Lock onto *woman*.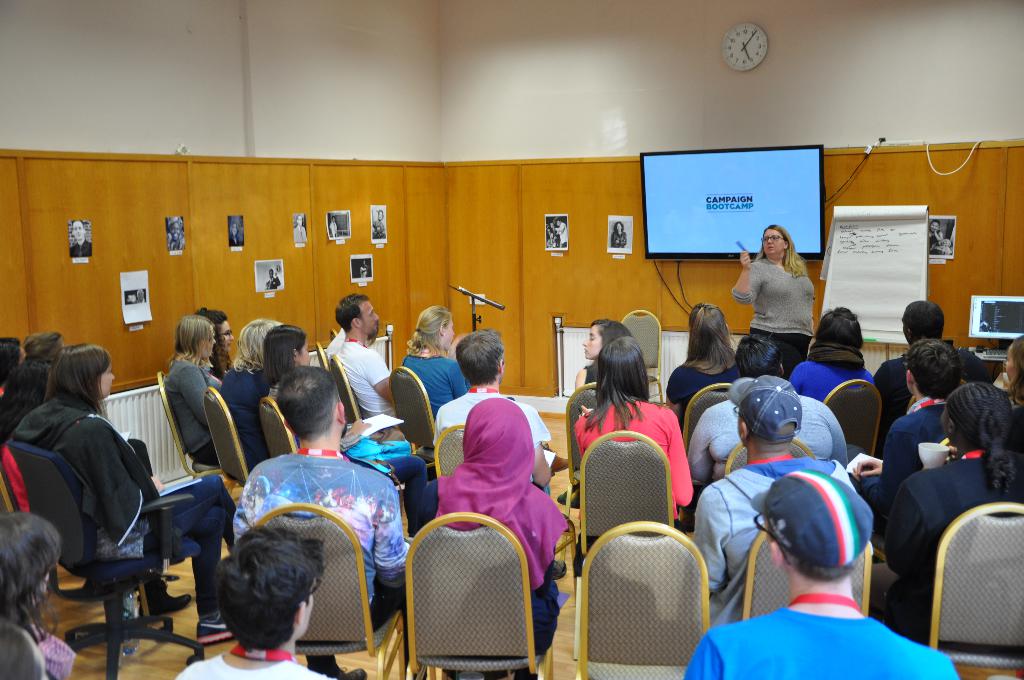
Locked: (218,318,287,474).
